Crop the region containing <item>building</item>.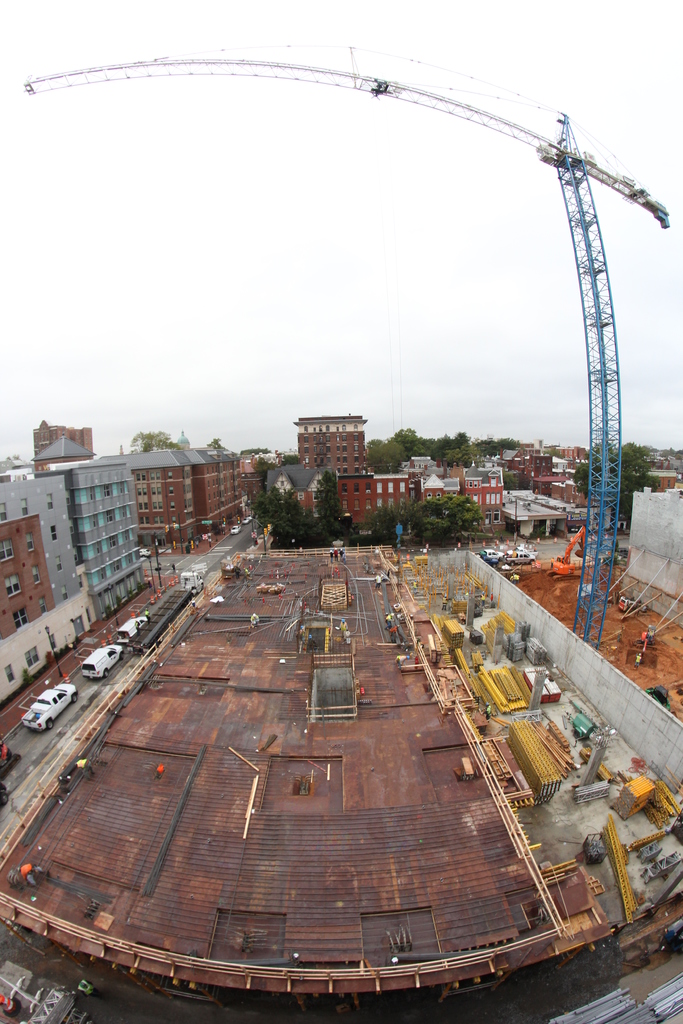
Crop region: (69,460,148,625).
